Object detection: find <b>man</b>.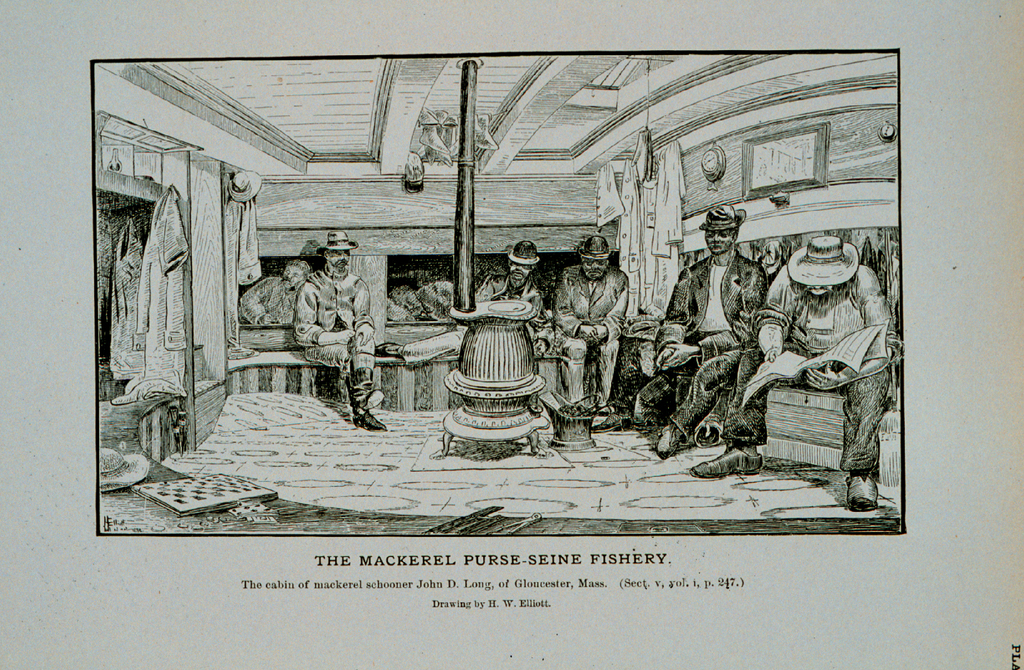
[left=689, top=227, right=906, bottom=510].
